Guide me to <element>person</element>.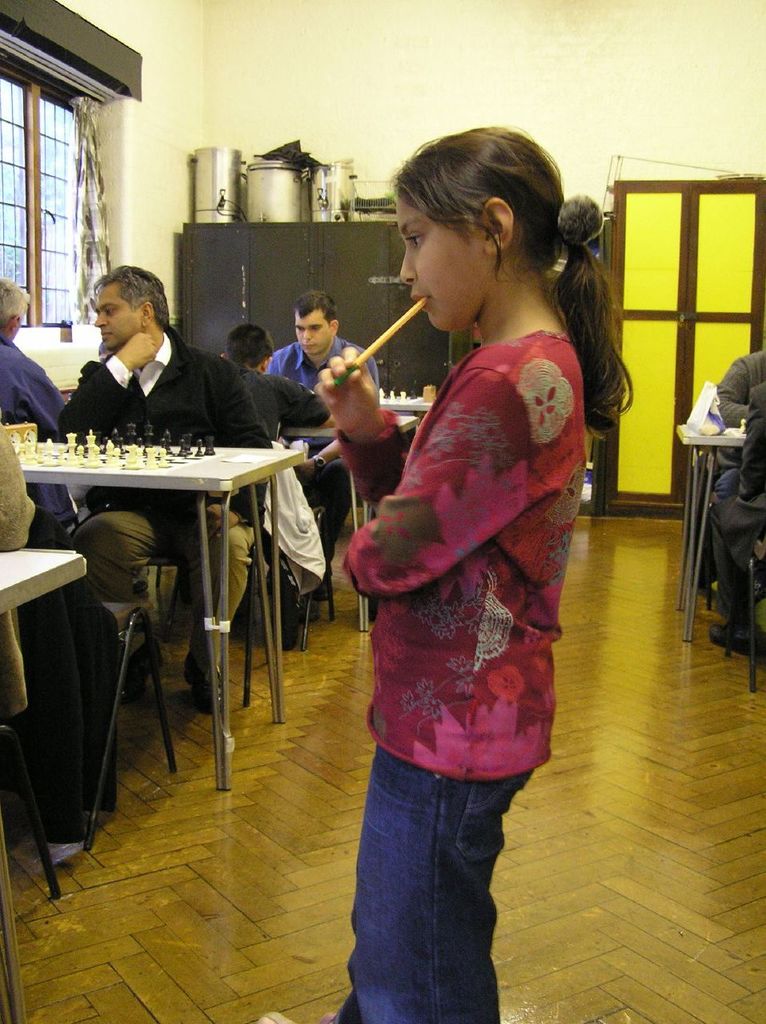
Guidance: (left=315, top=130, right=628, bottom=1022).
